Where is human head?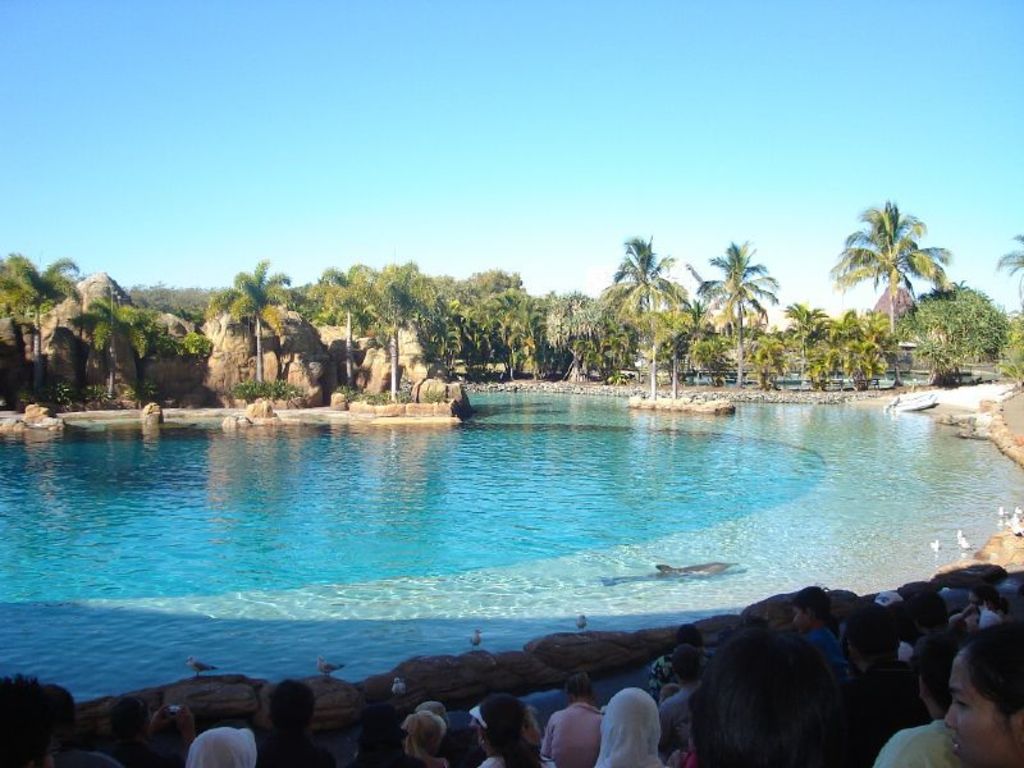
crop(899, 590, 950, 652).
